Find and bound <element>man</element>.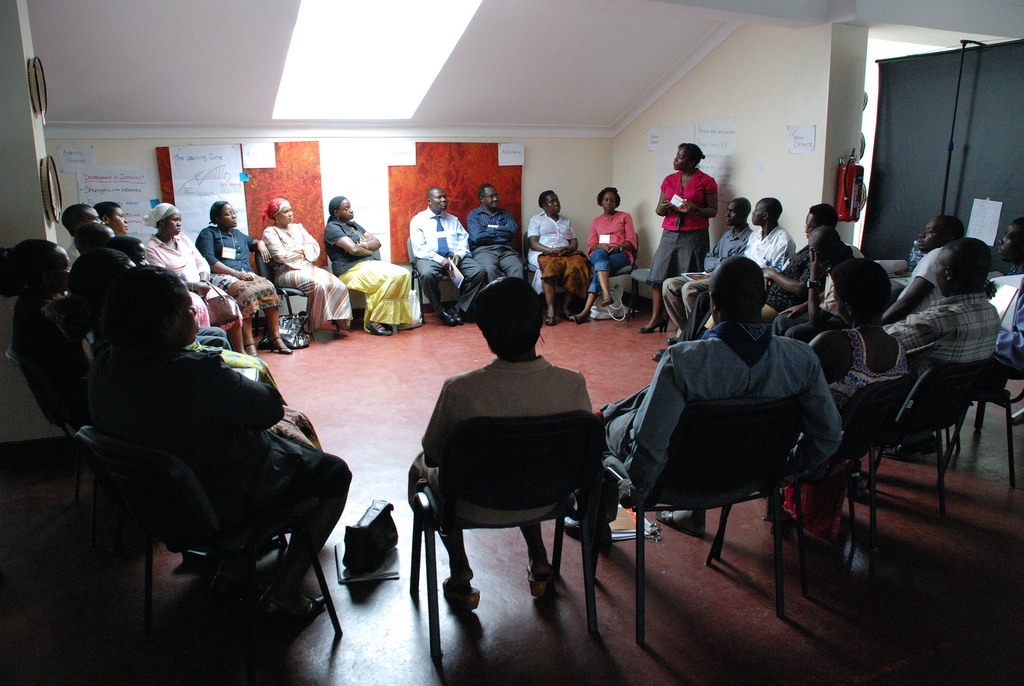
Bound: (left=411, top=186, right=488, bottom=328).
